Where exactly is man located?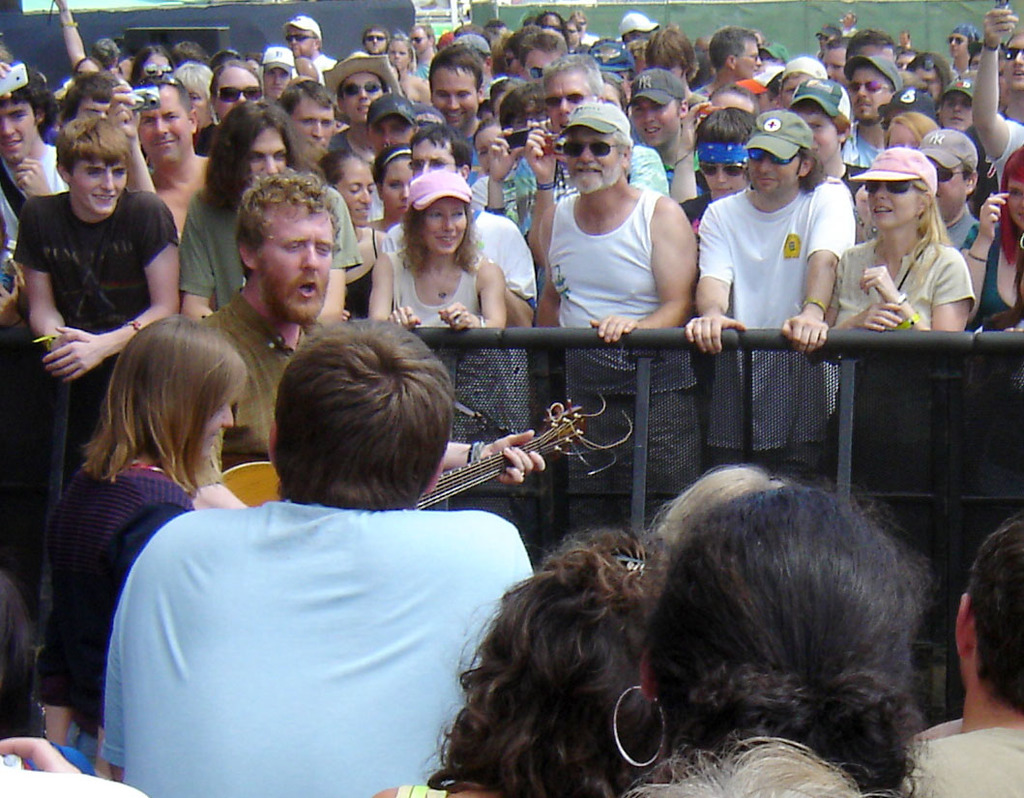
Its bounding box is rect(272, 79, 336, 157).
